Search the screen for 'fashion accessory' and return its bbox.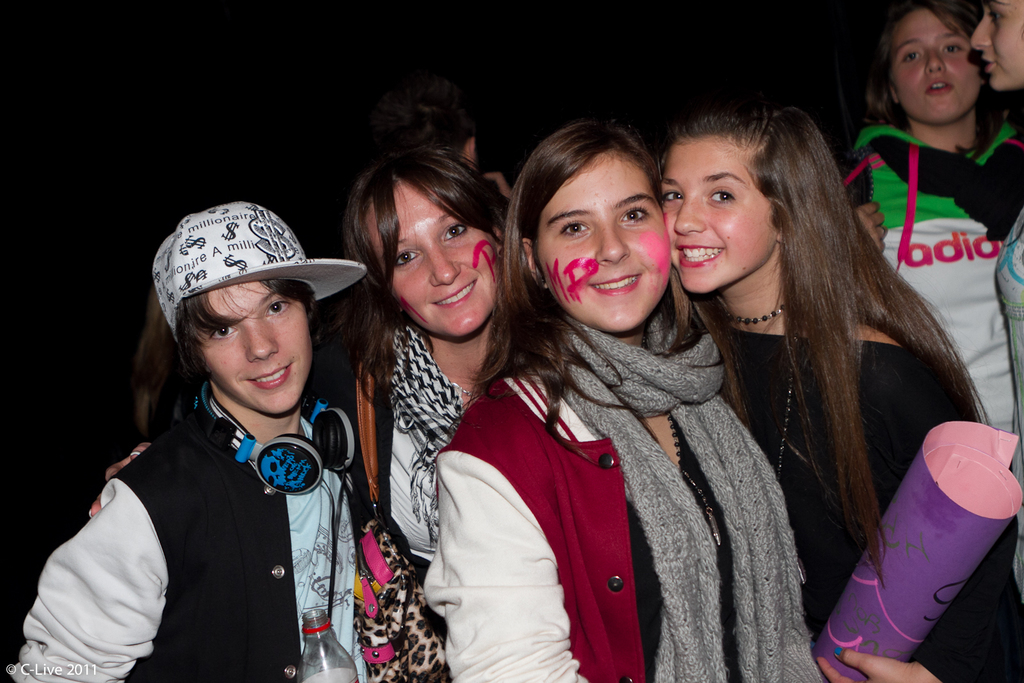
Found: rect(453, 380, 469, 410).
